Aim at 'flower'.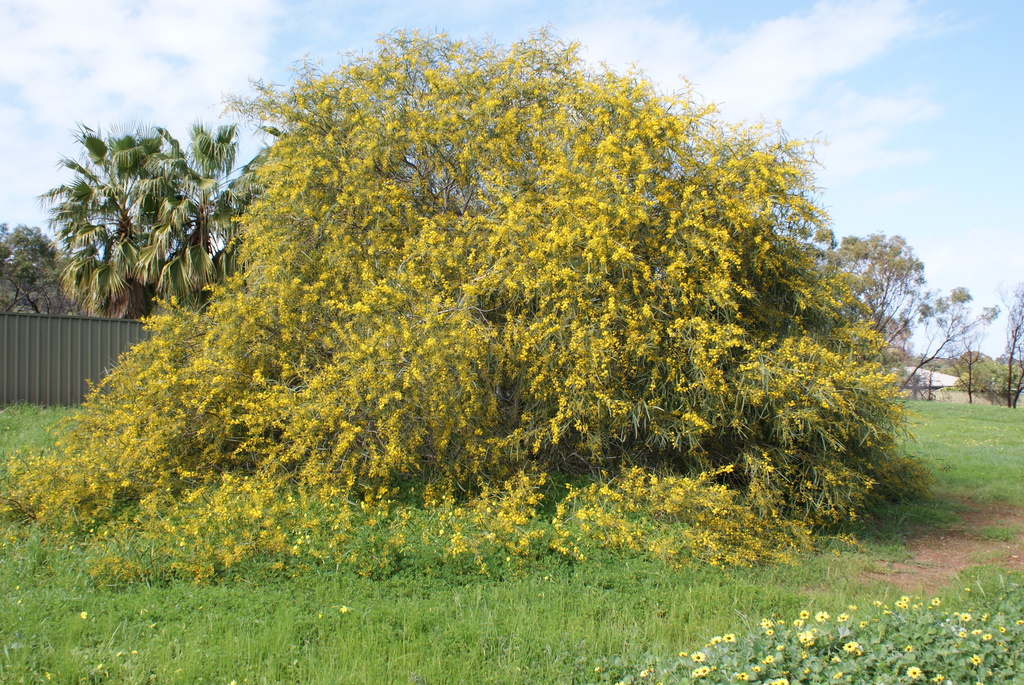
Aimed at bbox(1016, 618, 1023, 626).
